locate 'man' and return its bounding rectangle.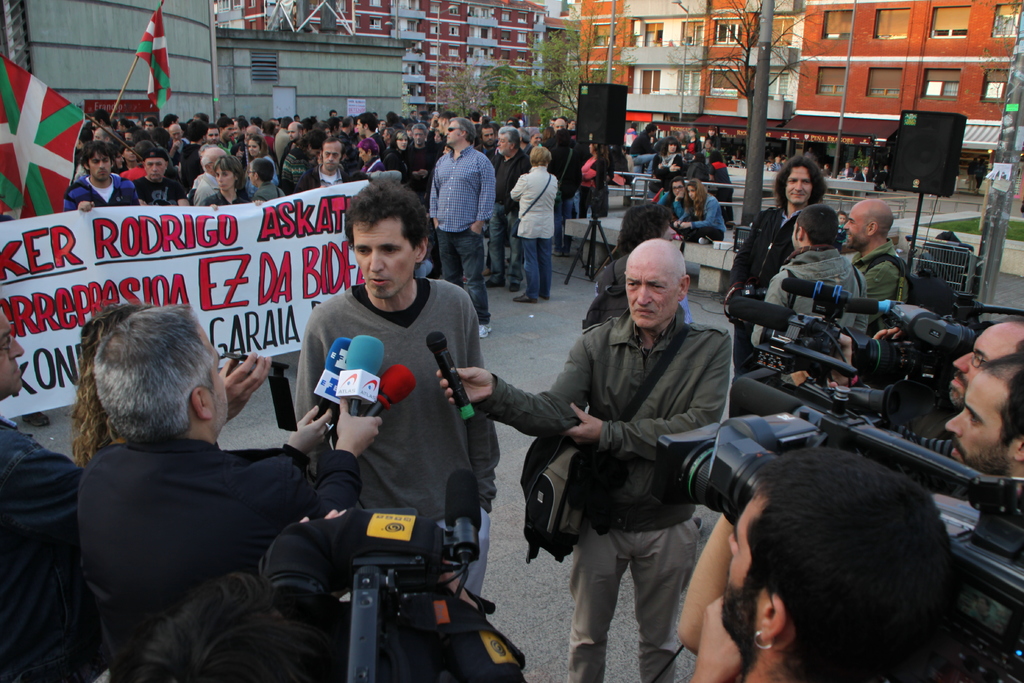
671, 446, 961, 682.
